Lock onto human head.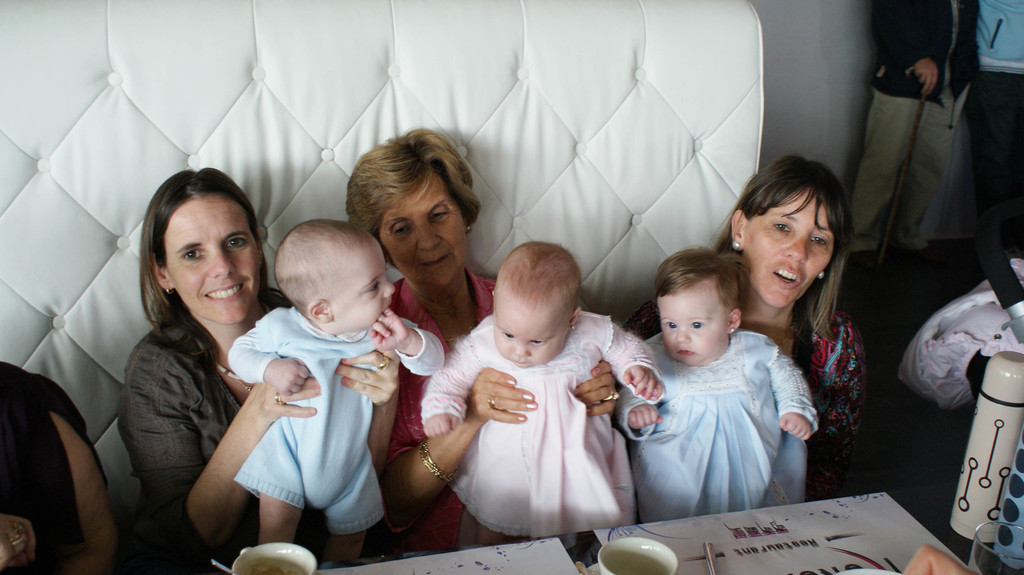
Locked: <bbox>729, 156, 845, 297</bbox>.
